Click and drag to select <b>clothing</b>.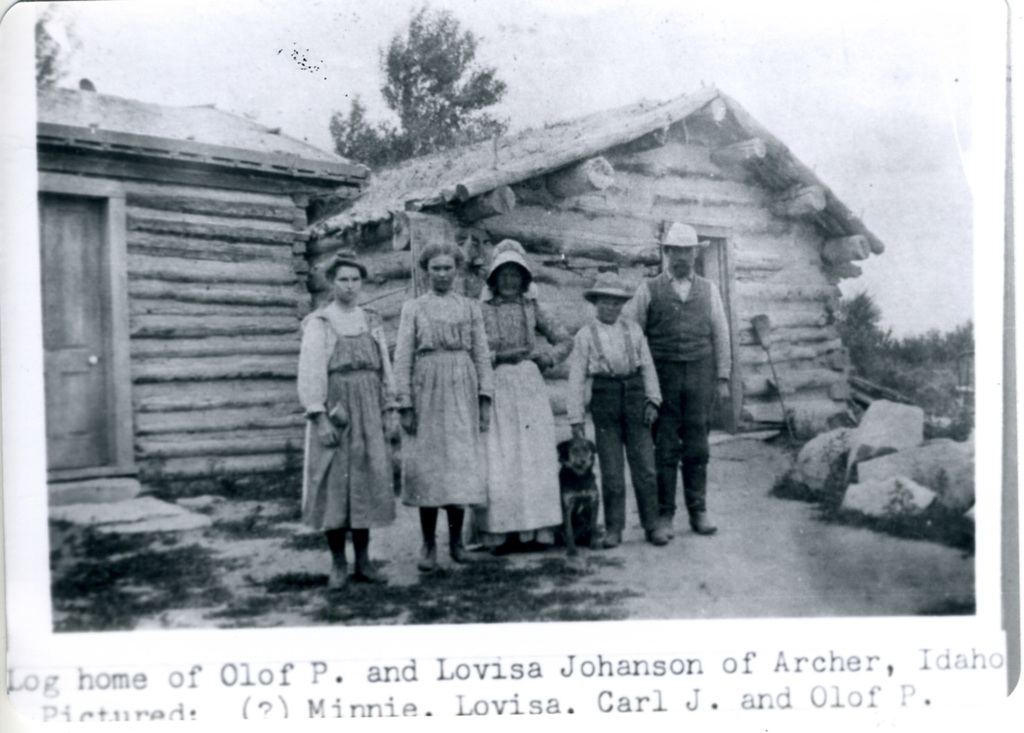
Selection: <box>307,294,417,546</box>.
